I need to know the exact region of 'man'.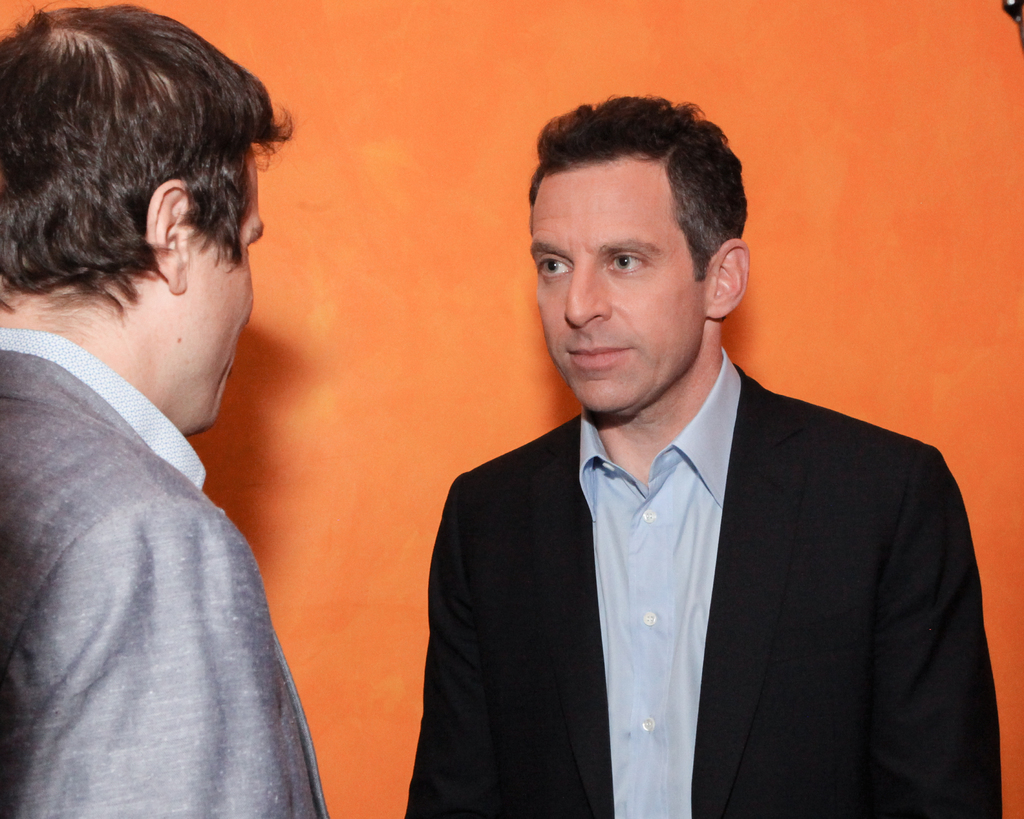
Region: x1=0, y1=1, x2=333, y2=818.
